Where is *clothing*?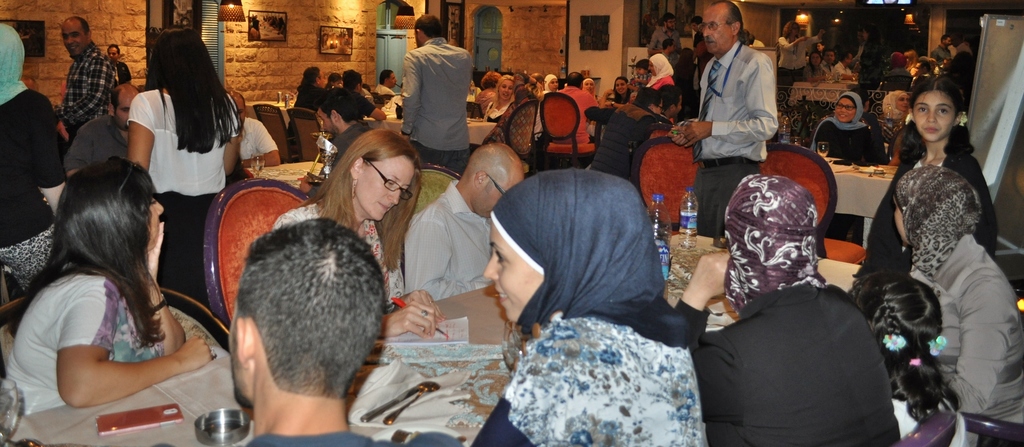
399 38 466 161.
